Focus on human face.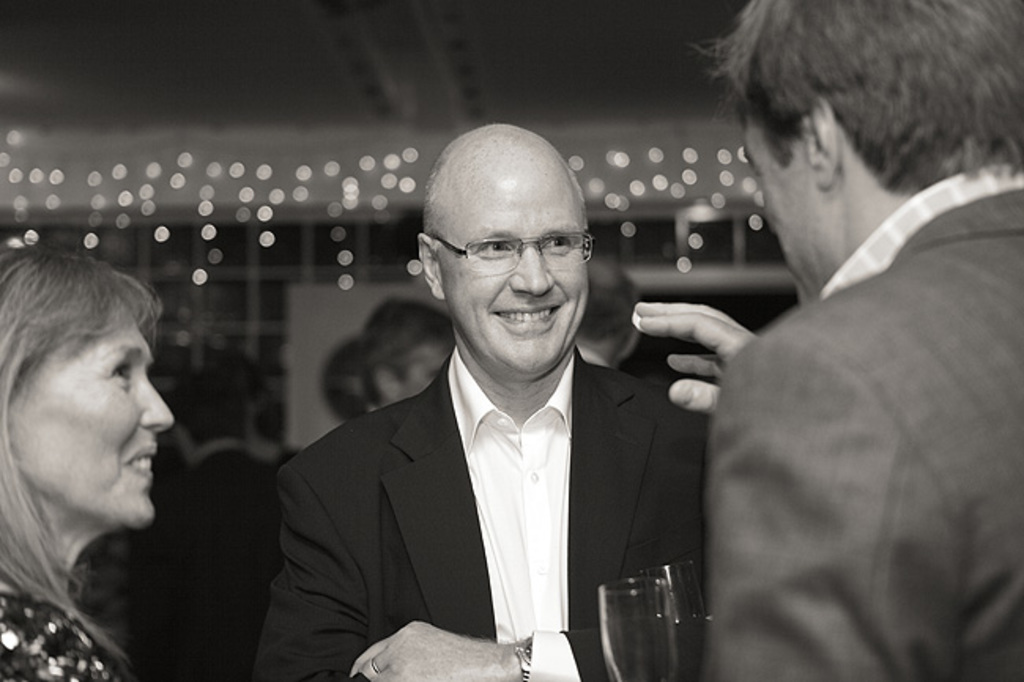
Focused at box=[446, 183, 592, 376].
